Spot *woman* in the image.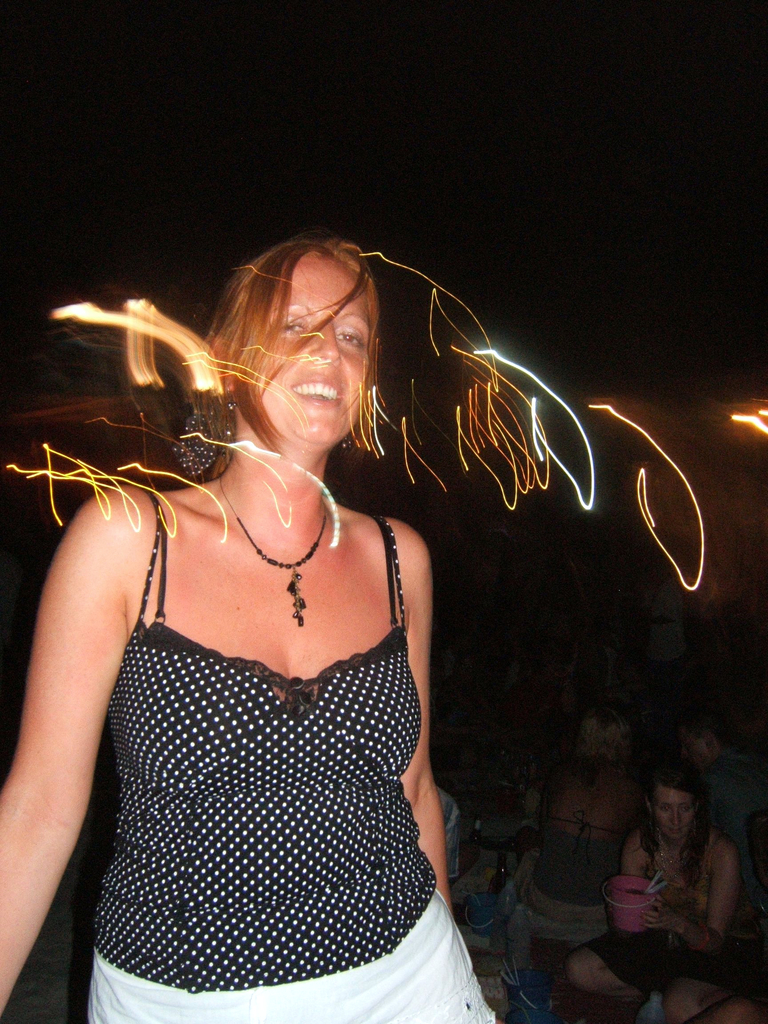
*woman* found at 22, 212, 572, 1023.
